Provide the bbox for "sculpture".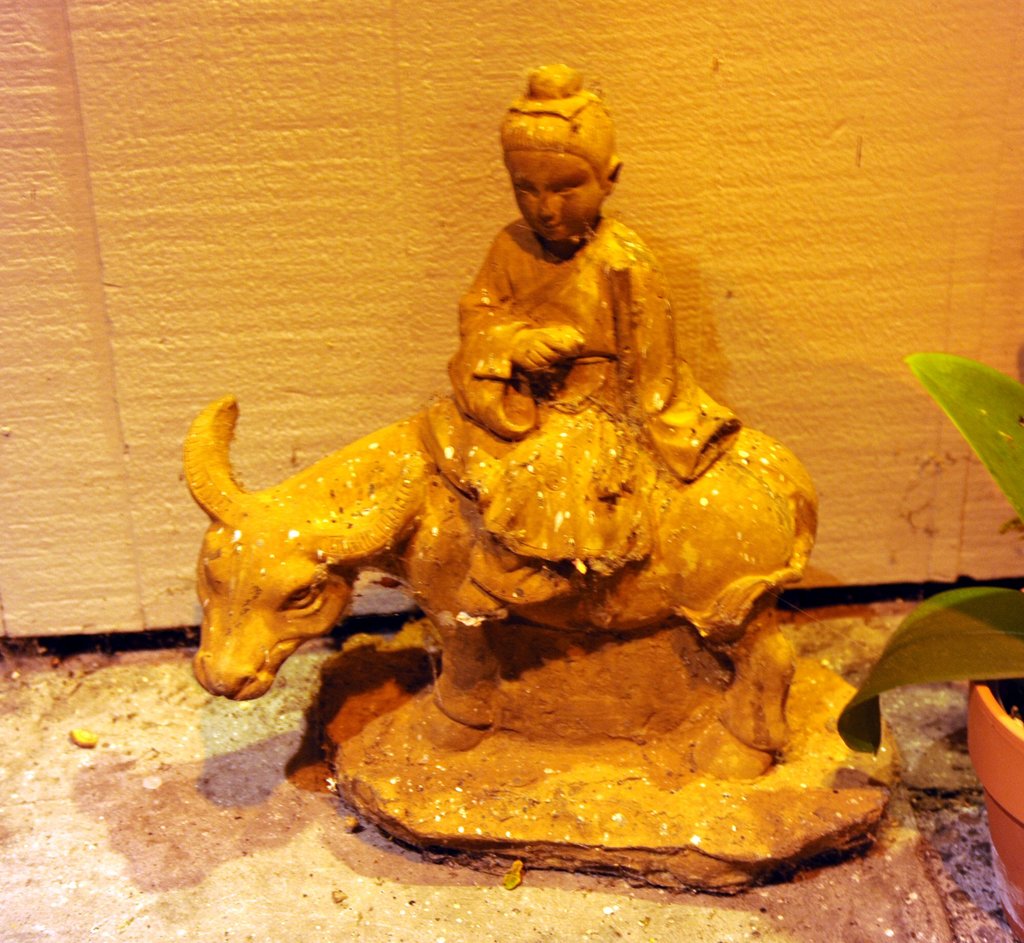
[left=179, top=96, right=886, bottom=905].
